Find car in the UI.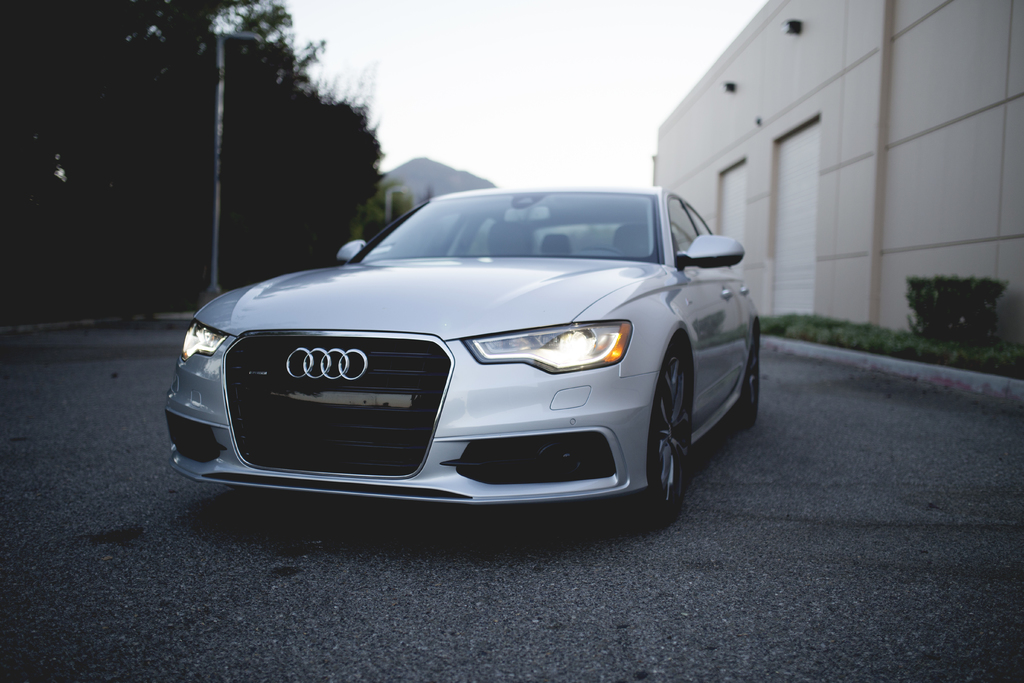
UI element at {"x1": 157, "y1": 182, "x2": 769, "y2": 522}.
